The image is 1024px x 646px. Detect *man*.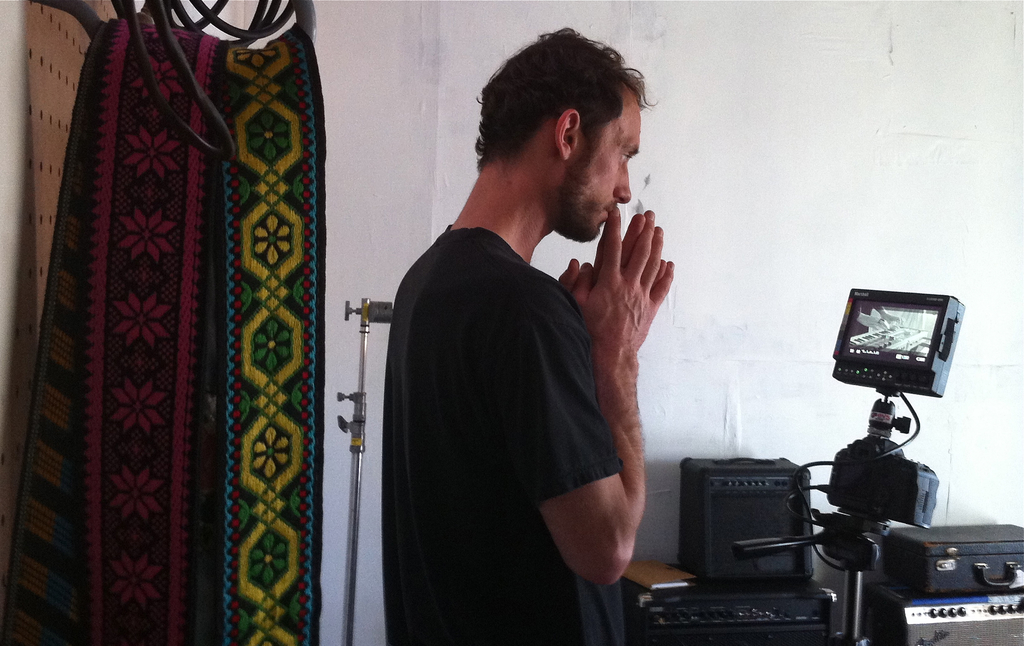
Detection: l=362, t=44, r=714, b=631.
